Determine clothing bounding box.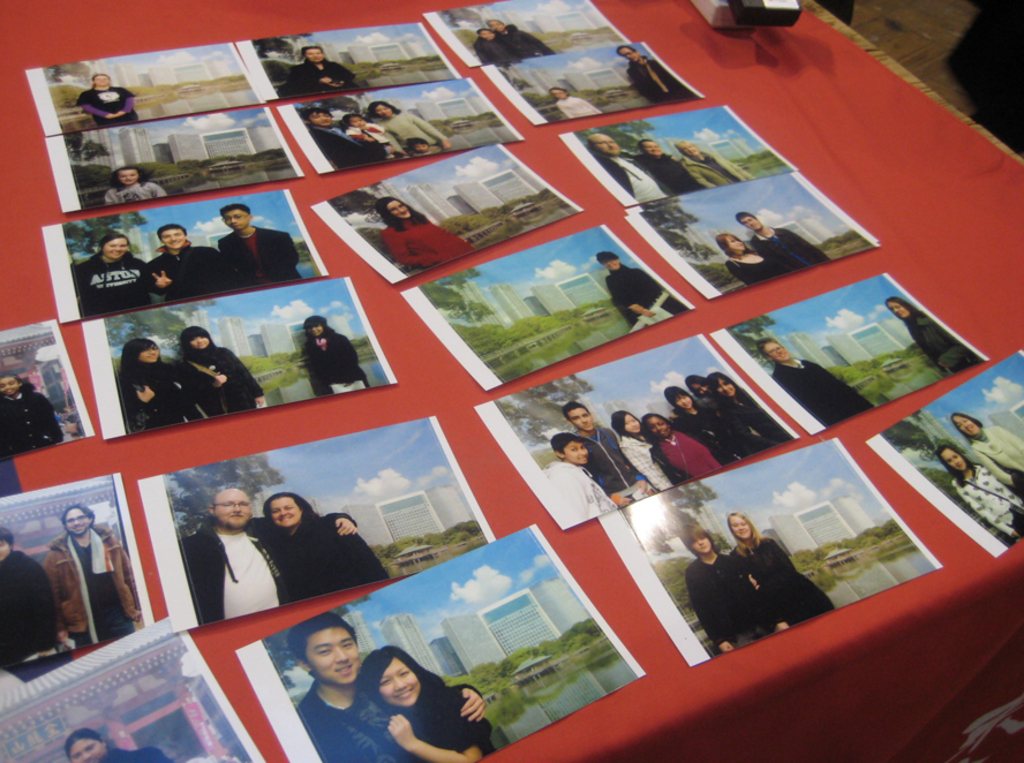
Determined: <box>470,35,519,66</box>.
